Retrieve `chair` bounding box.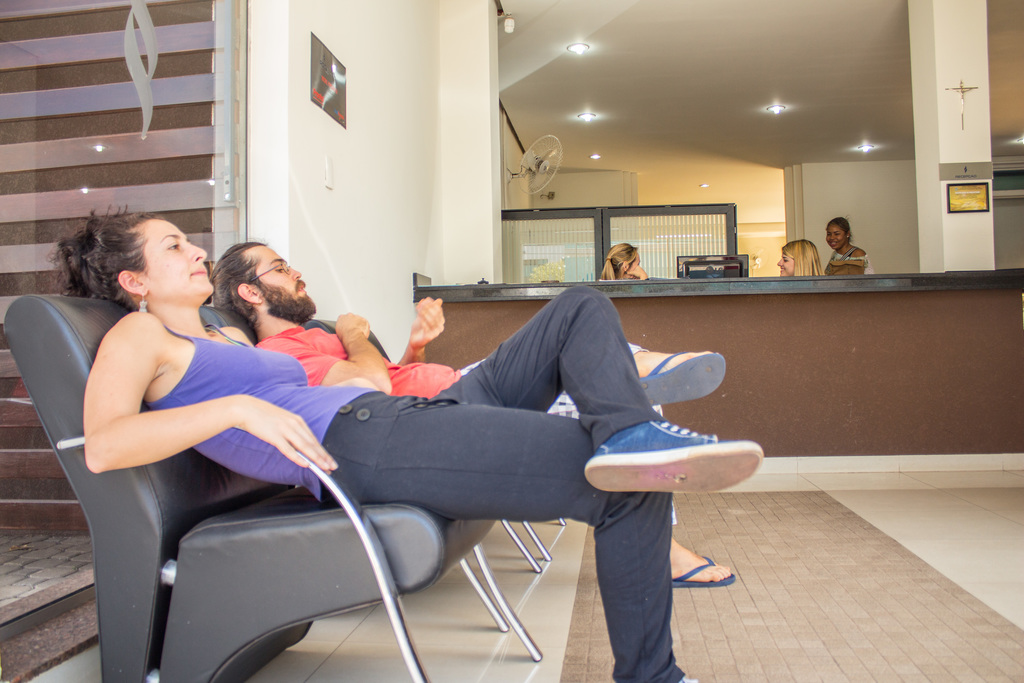
Bounding box: rect(314, 315, 568, 556).
